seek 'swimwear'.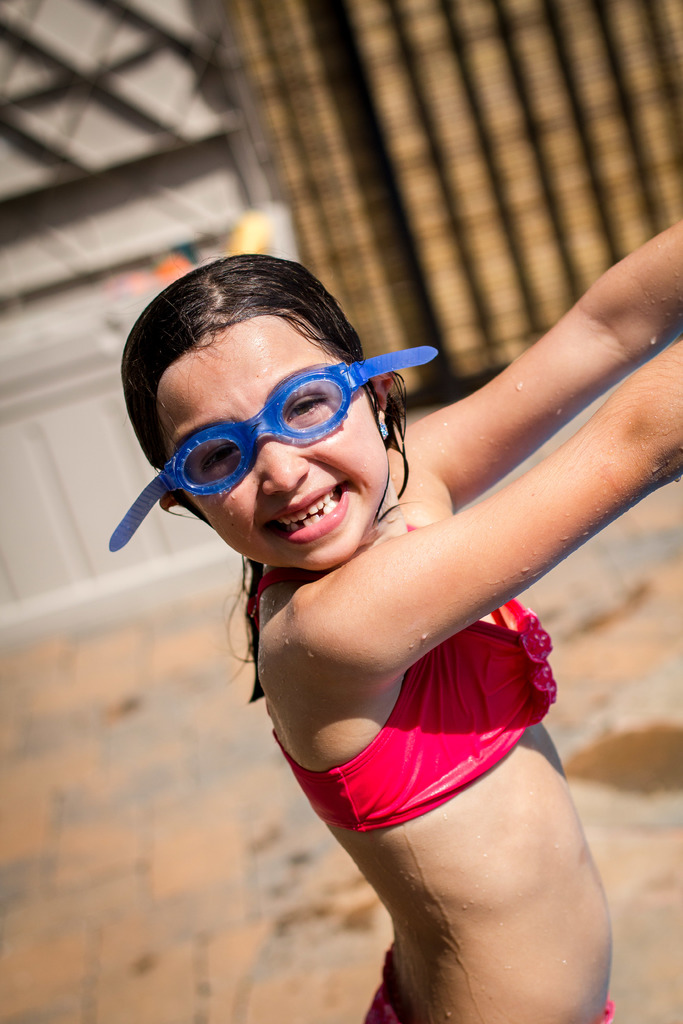
{"x1": 249, "y1": 567, "x2": 556, "y2": 831}.
